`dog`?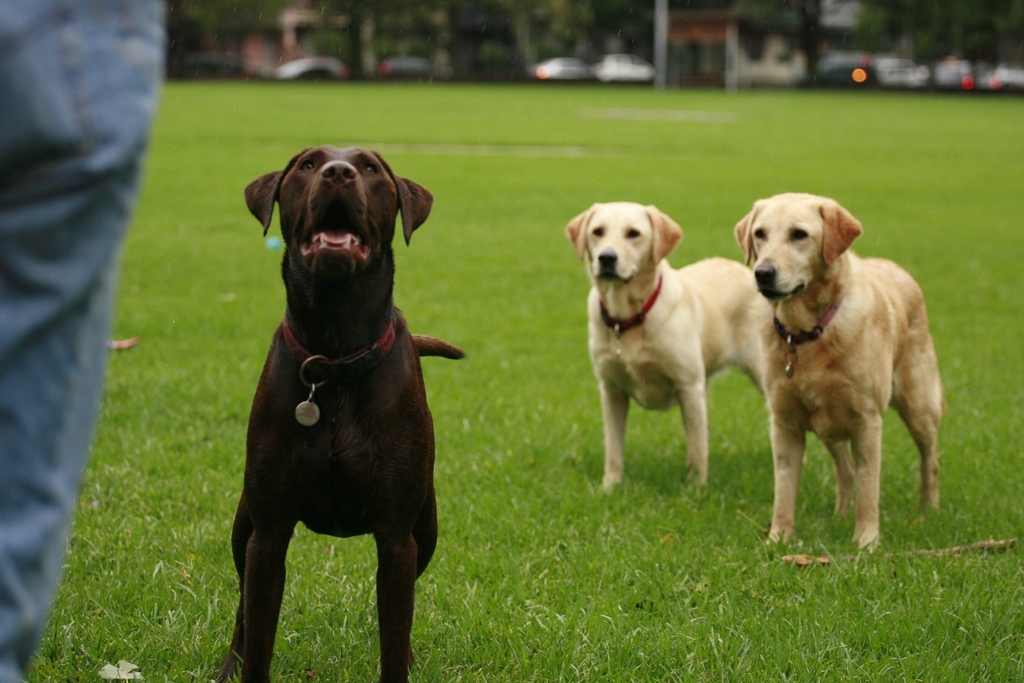
x1=737, y1=190, x2=950, y2=556
